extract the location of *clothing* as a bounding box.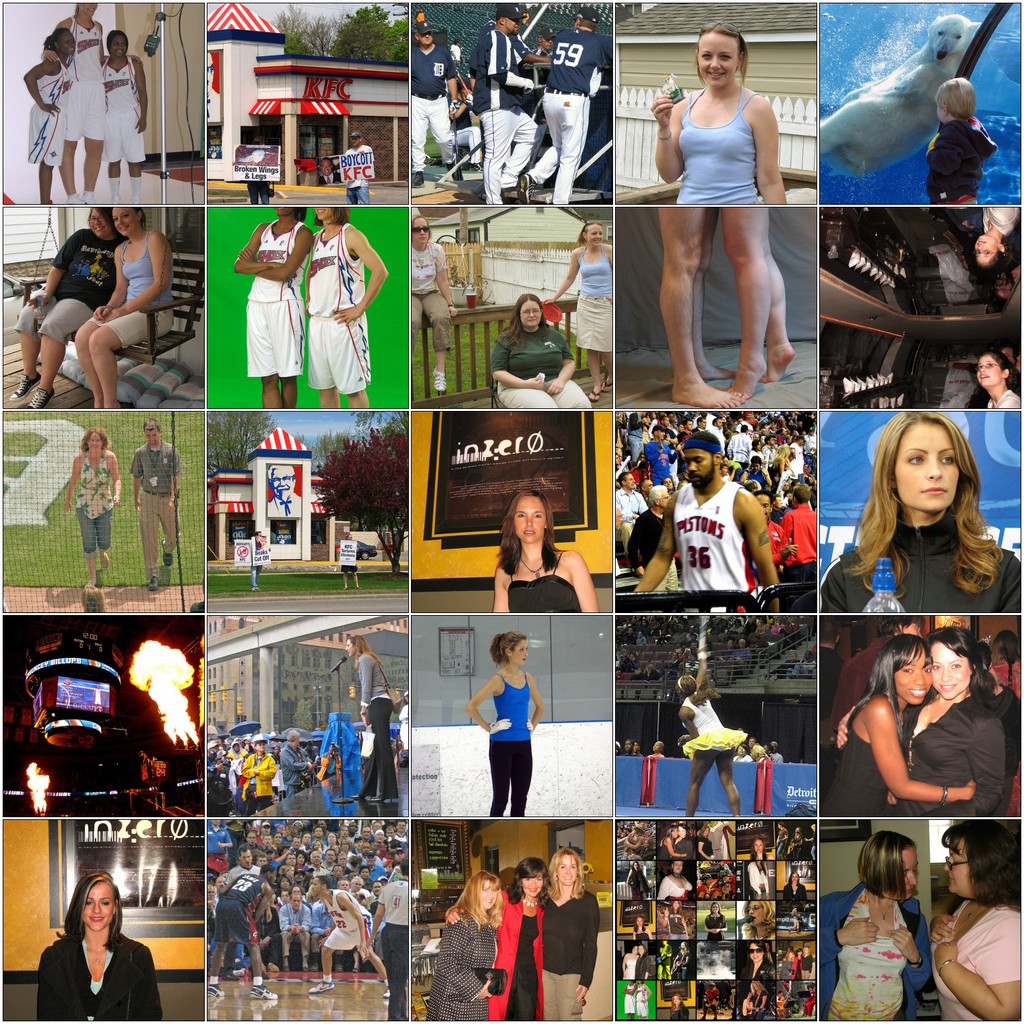
select_region(249, 564, 266, 590).
